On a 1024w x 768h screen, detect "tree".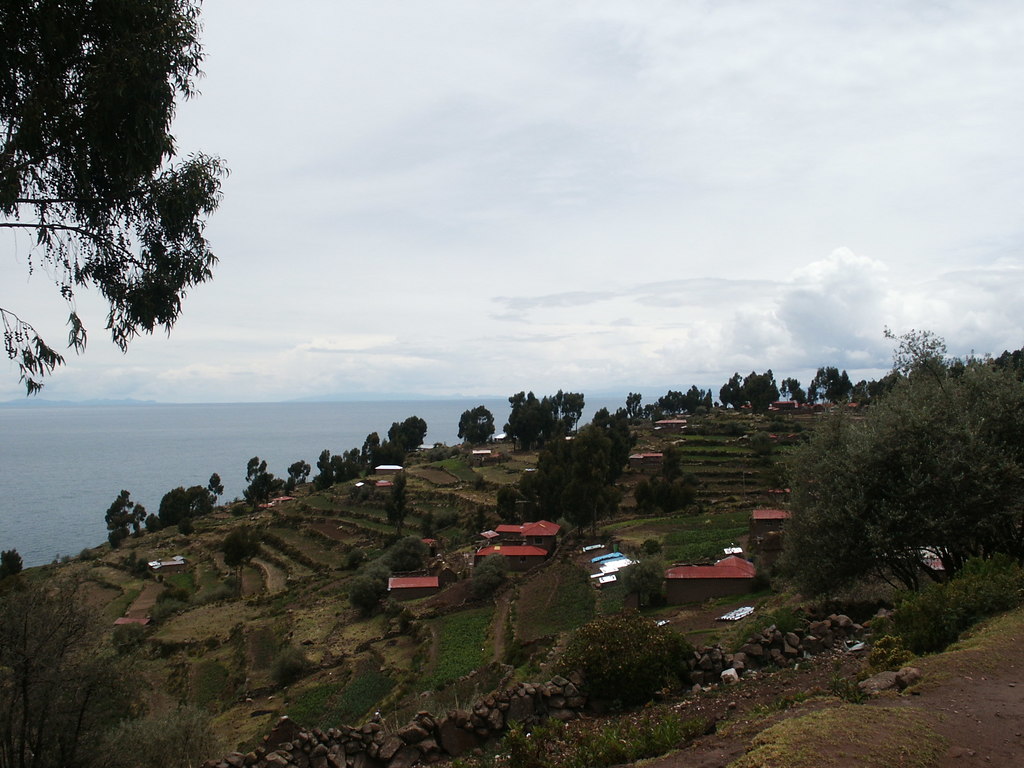
380 533 433 573.
